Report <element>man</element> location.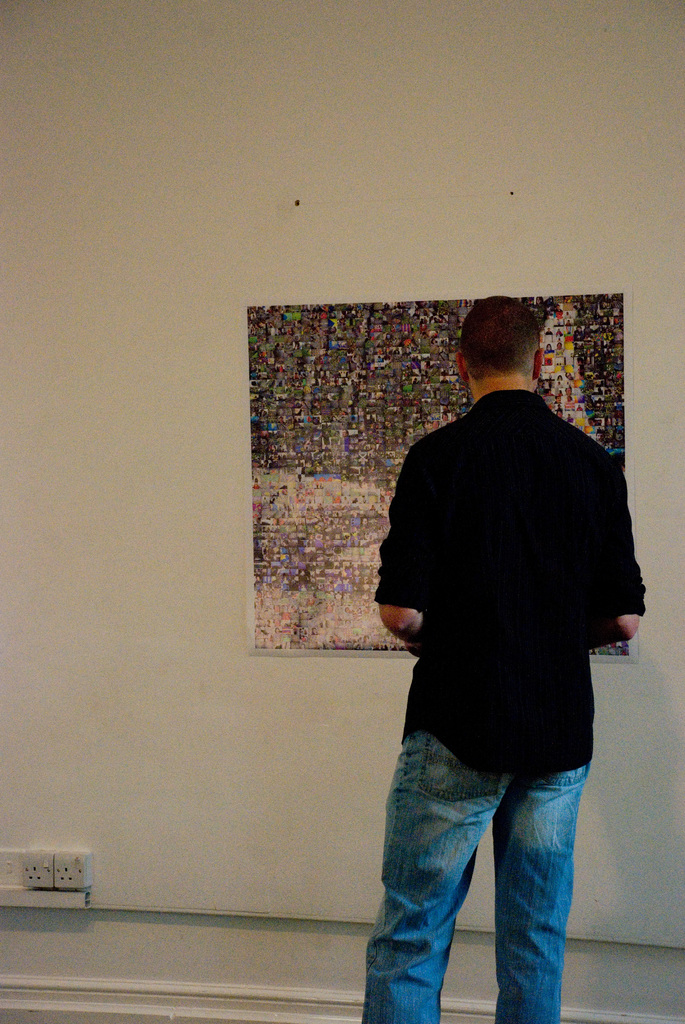
Report: region(351, 304, 637, 1023).
